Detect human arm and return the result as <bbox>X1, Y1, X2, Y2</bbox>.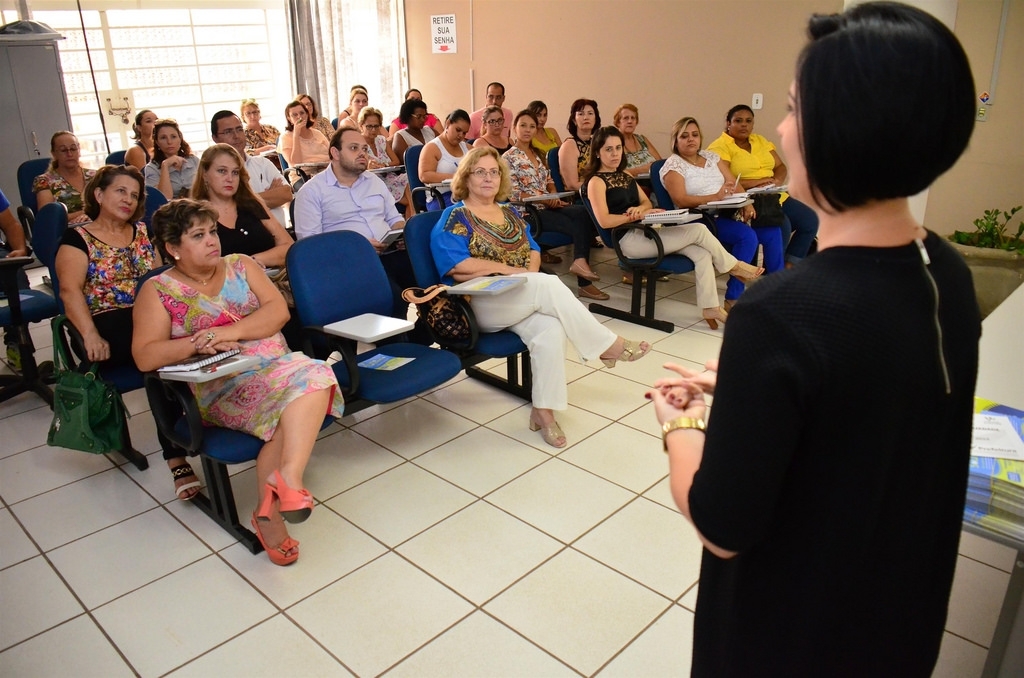
<bbox>338, 102, 351, 122</bbox>.
